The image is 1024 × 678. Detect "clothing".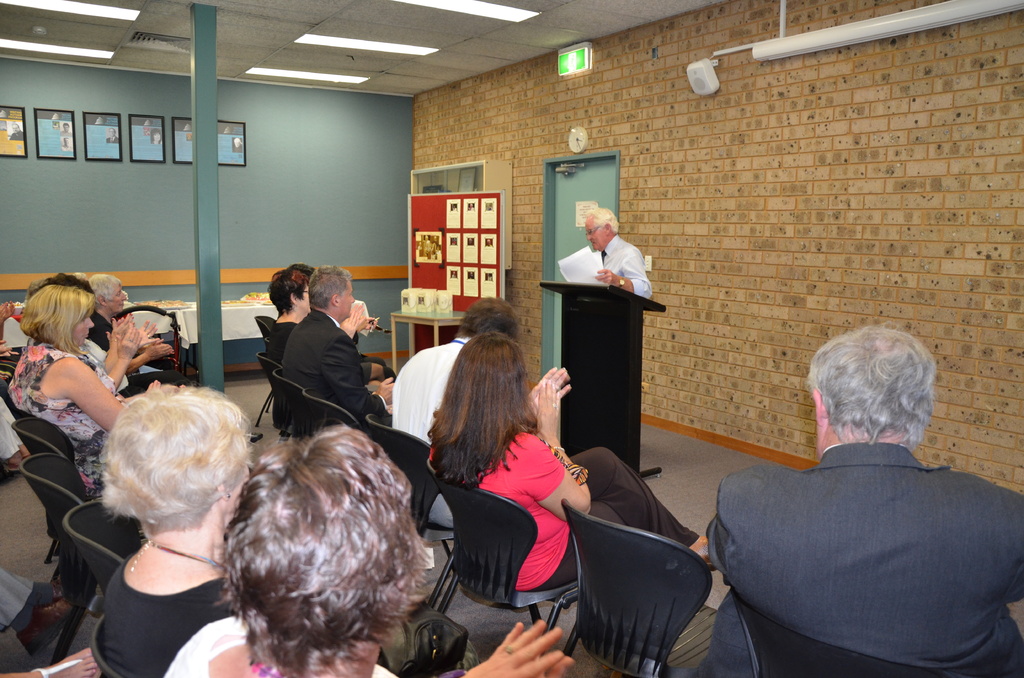
Detection: 167:621:396:677.
